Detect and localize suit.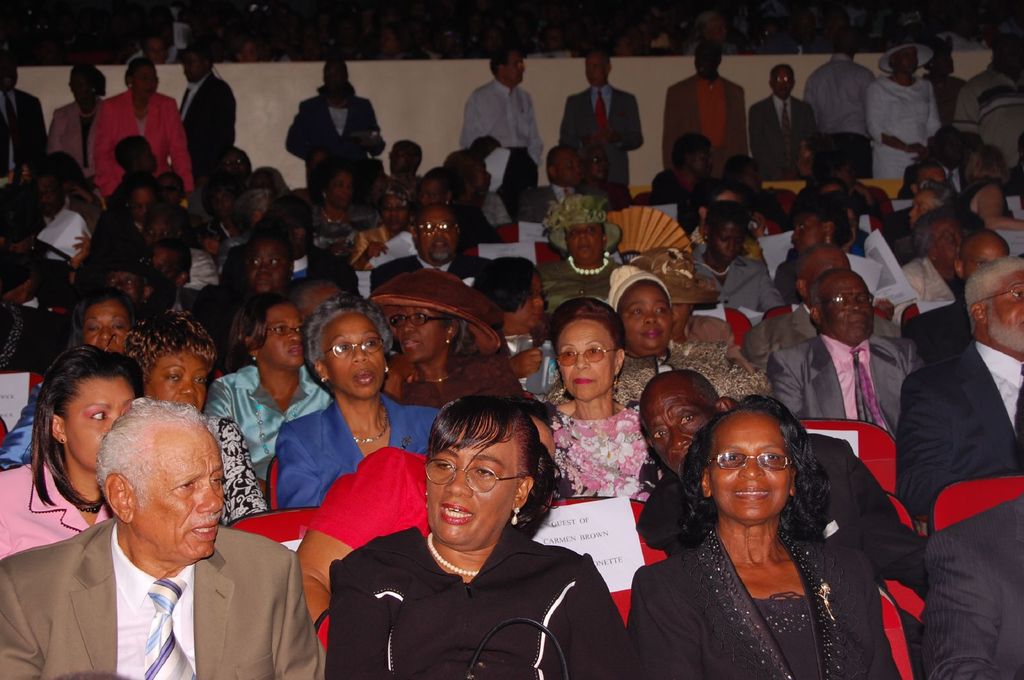
Localized at l=894, t=338, r=1023, b=521.
